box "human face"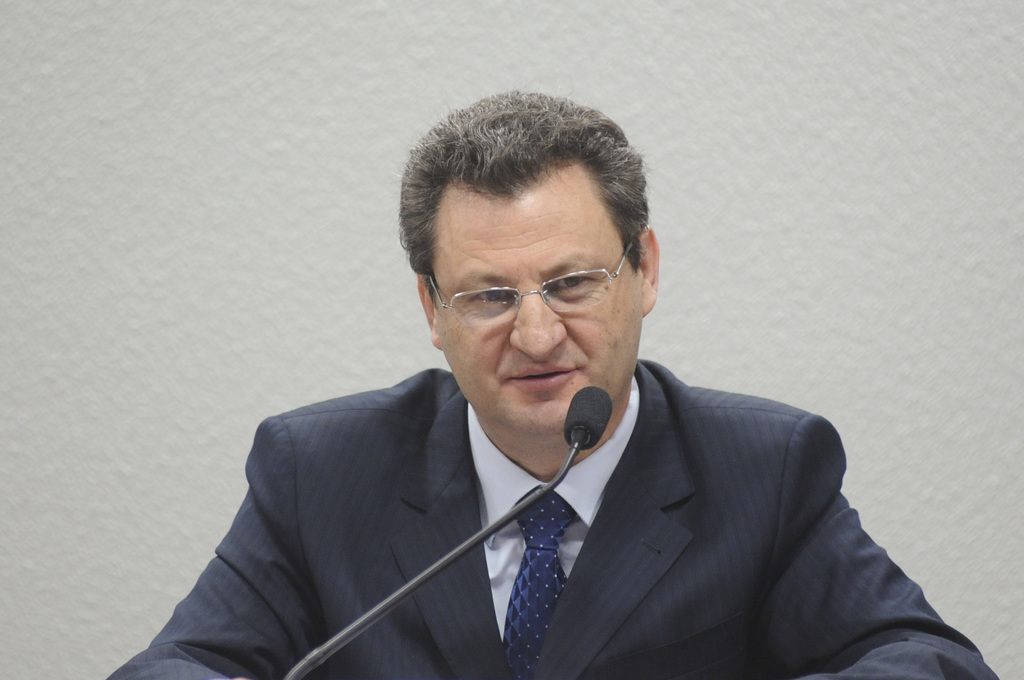
x1=431, y1=190, x2=645, y2=444
